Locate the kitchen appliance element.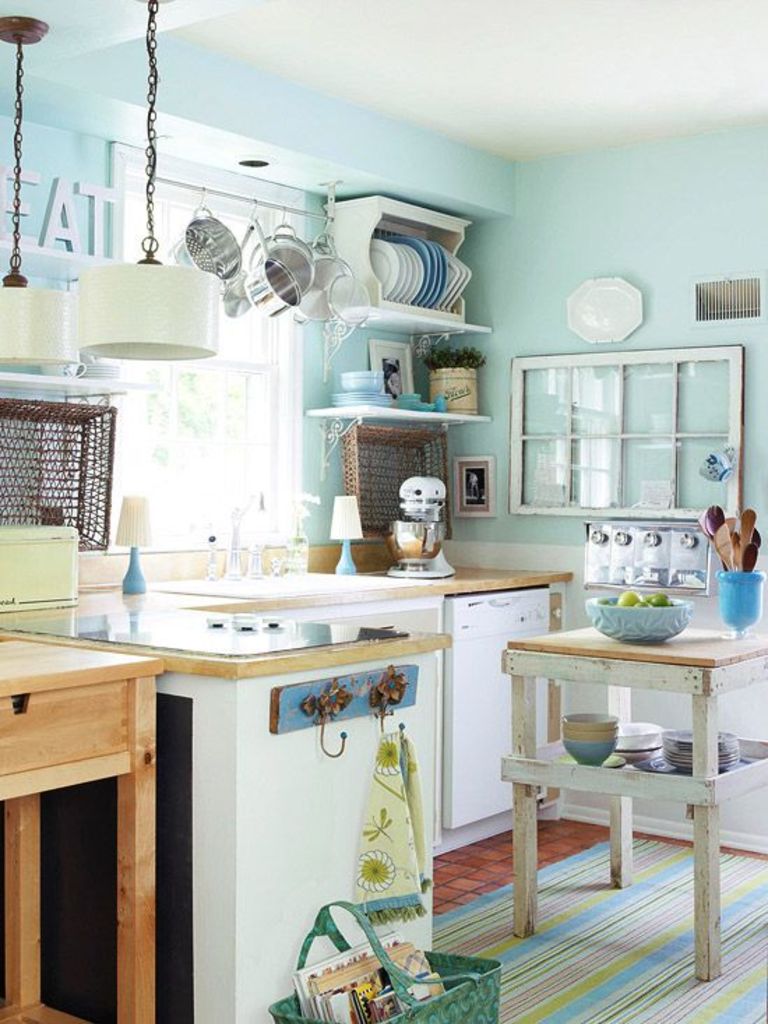
Element bbox: left=394, top=509, right=433, bottom=570.
